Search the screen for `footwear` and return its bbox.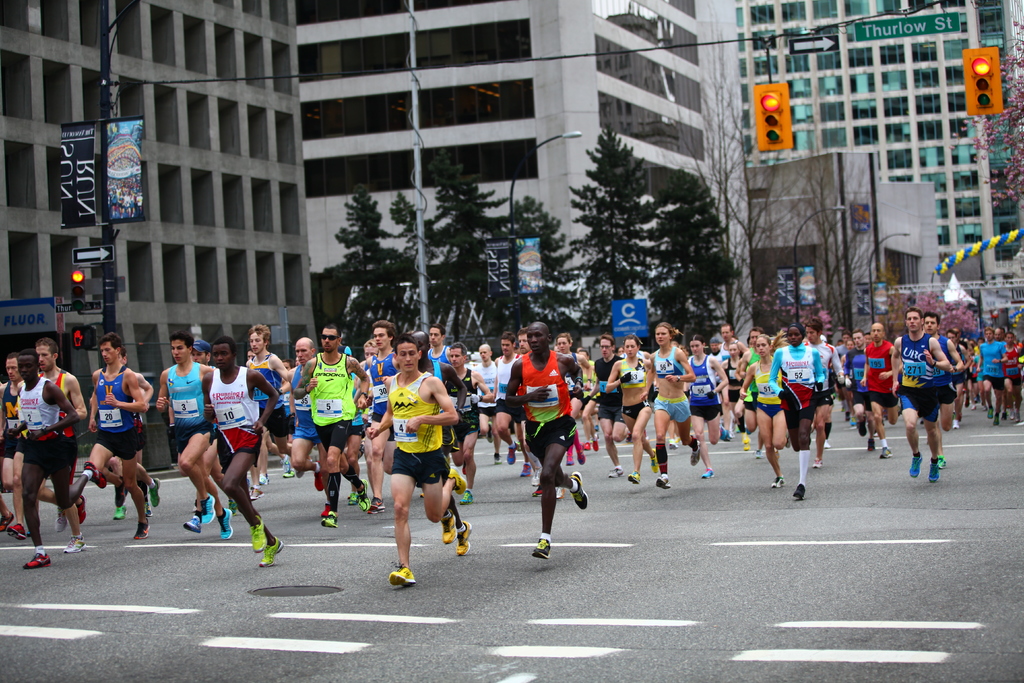
Found: {"x1": 458, "y1": 517, "x2": 474, "y2": 557}.
